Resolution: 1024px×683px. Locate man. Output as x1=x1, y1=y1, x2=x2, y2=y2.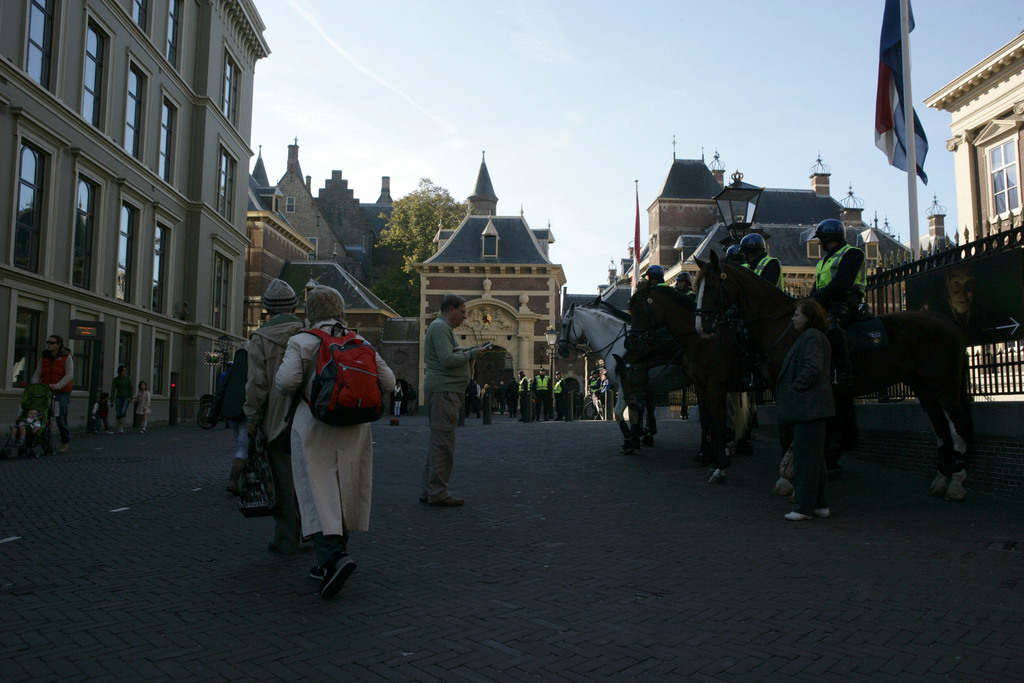
x1=739, y1=228, x2=789, y2=297.
